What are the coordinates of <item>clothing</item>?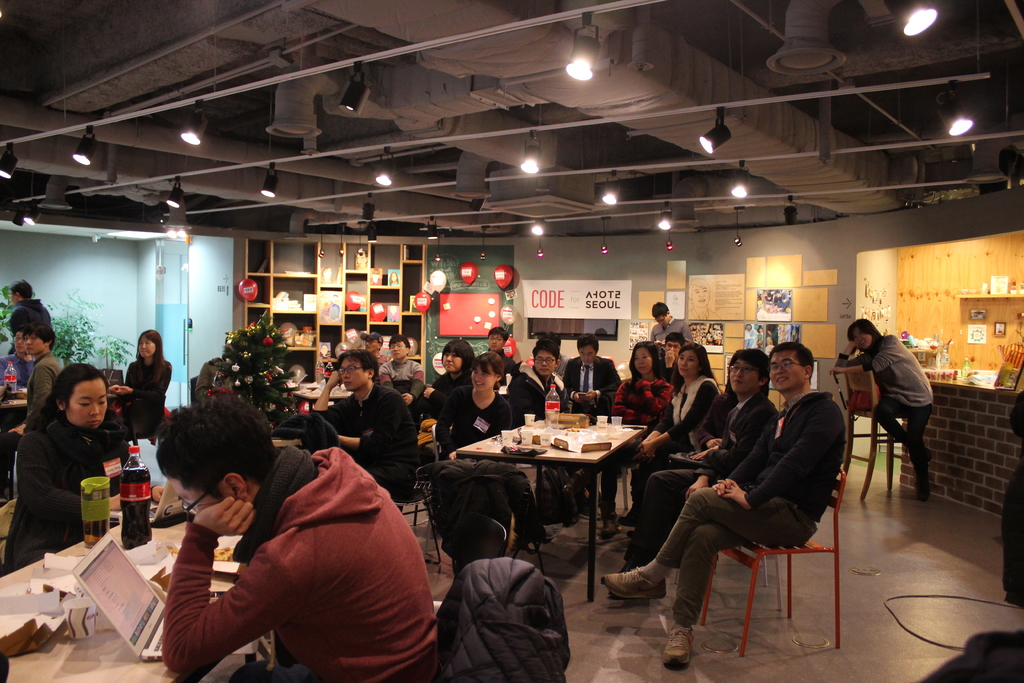
detection(606, 370, 675, 504).
